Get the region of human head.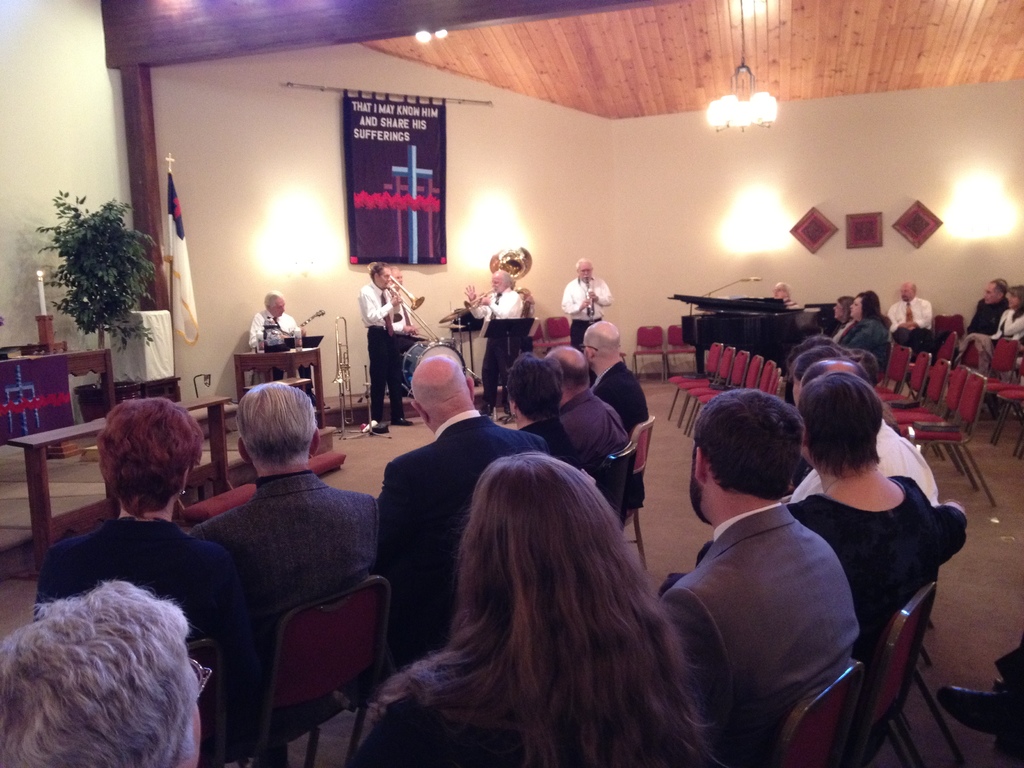
(left=367, top=264, right=388, bottom=288).
